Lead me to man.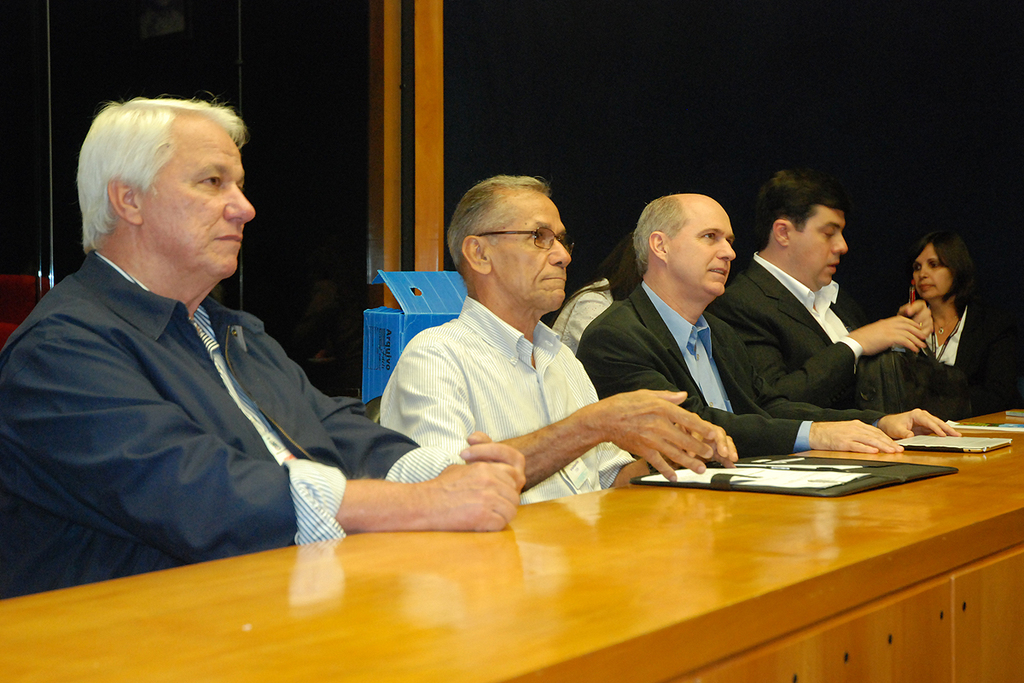
Lead to x1=705 y1=170 x2=932 y2=400.
